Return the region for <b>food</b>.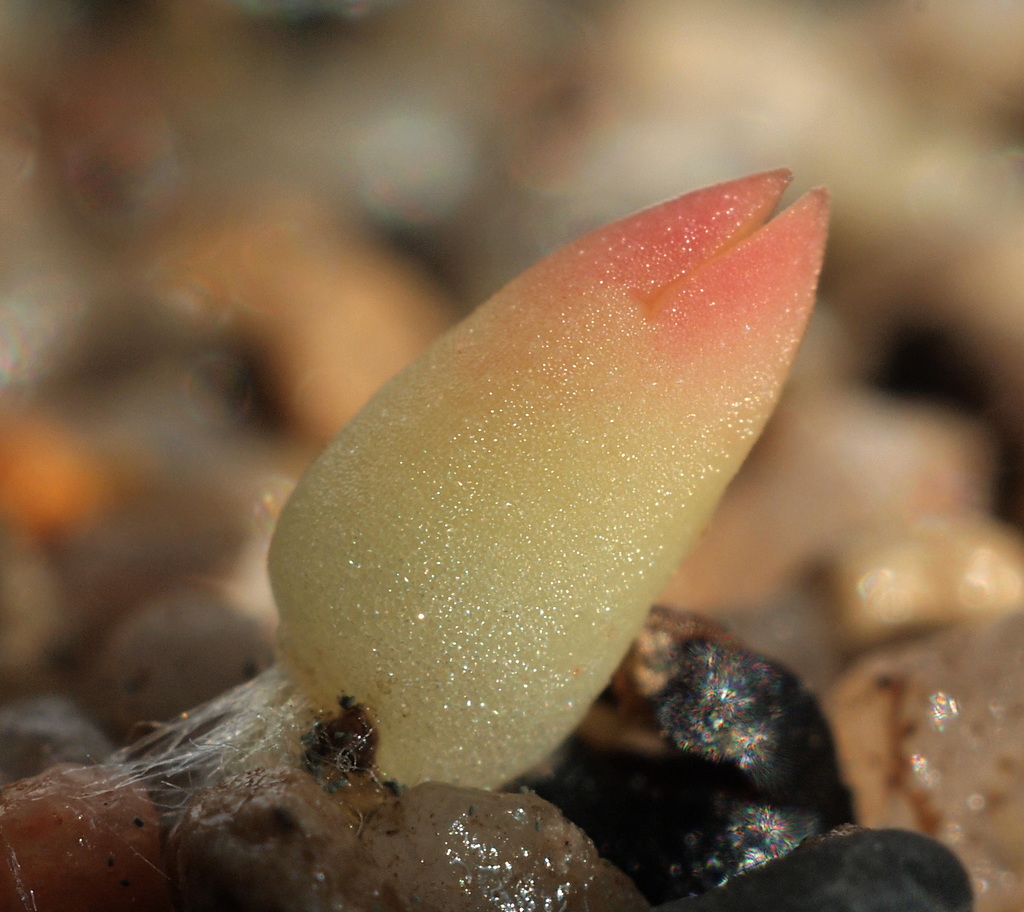
(left=0, top=166, right=1023, bottom=911).
